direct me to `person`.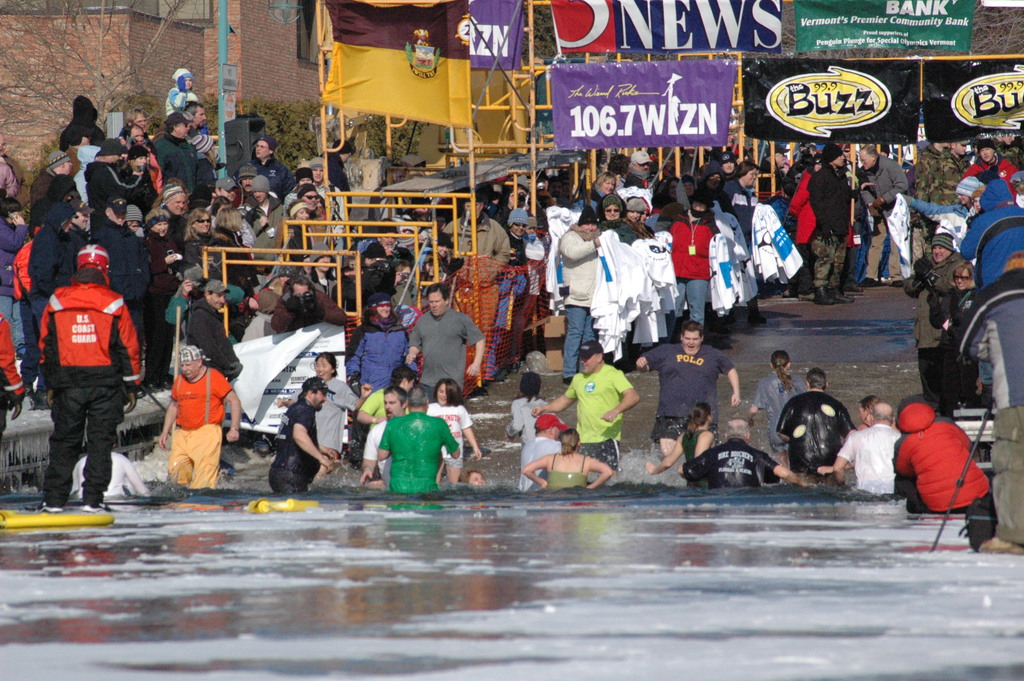
Direction: box(247, 133, 294, 201).
